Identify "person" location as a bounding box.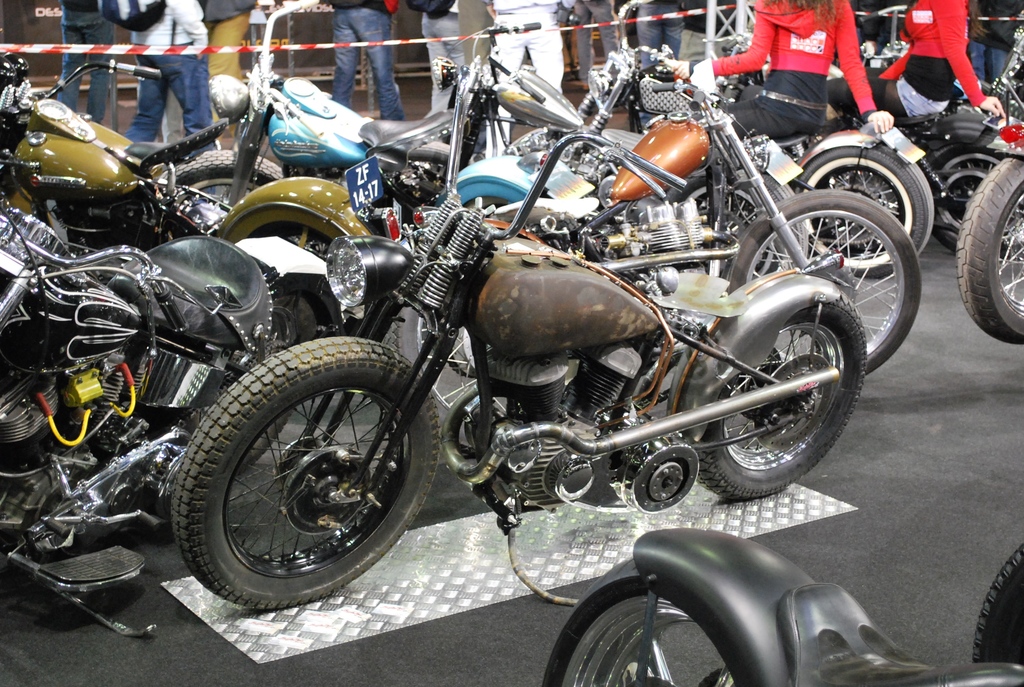
{"left": 191, "top": 0, "right": 271, "bottom": 136}.
